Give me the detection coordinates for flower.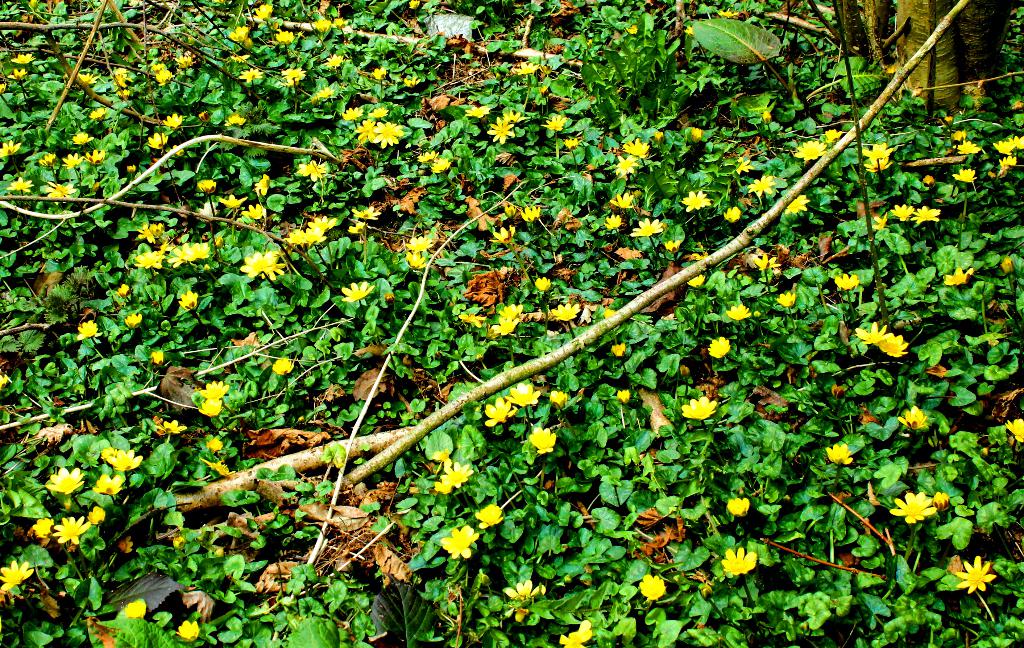
bbox=(206, 435, 223, 458).
